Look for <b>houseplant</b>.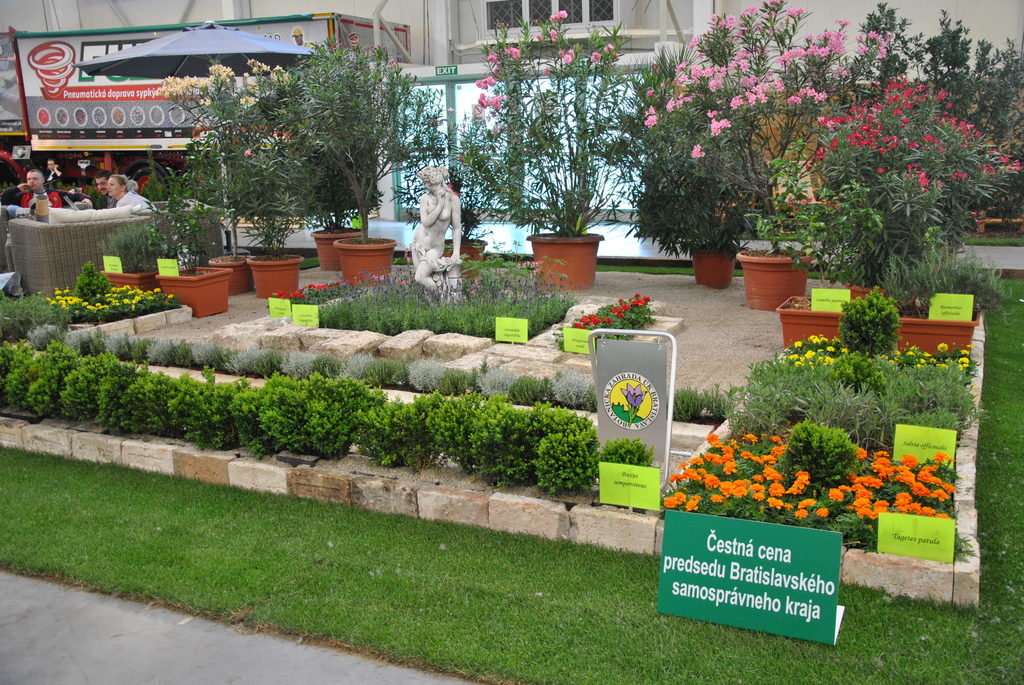
Found: [221,138,326,305].
